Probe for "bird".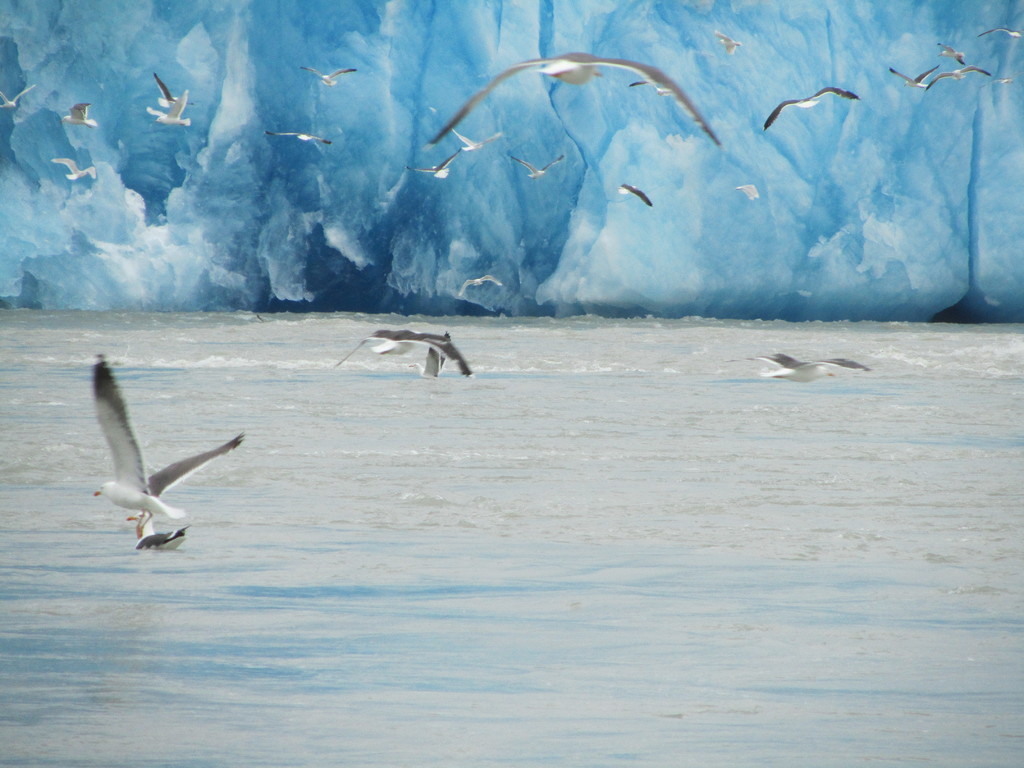
Probe result: select_region(934, 42, 965, 65).
